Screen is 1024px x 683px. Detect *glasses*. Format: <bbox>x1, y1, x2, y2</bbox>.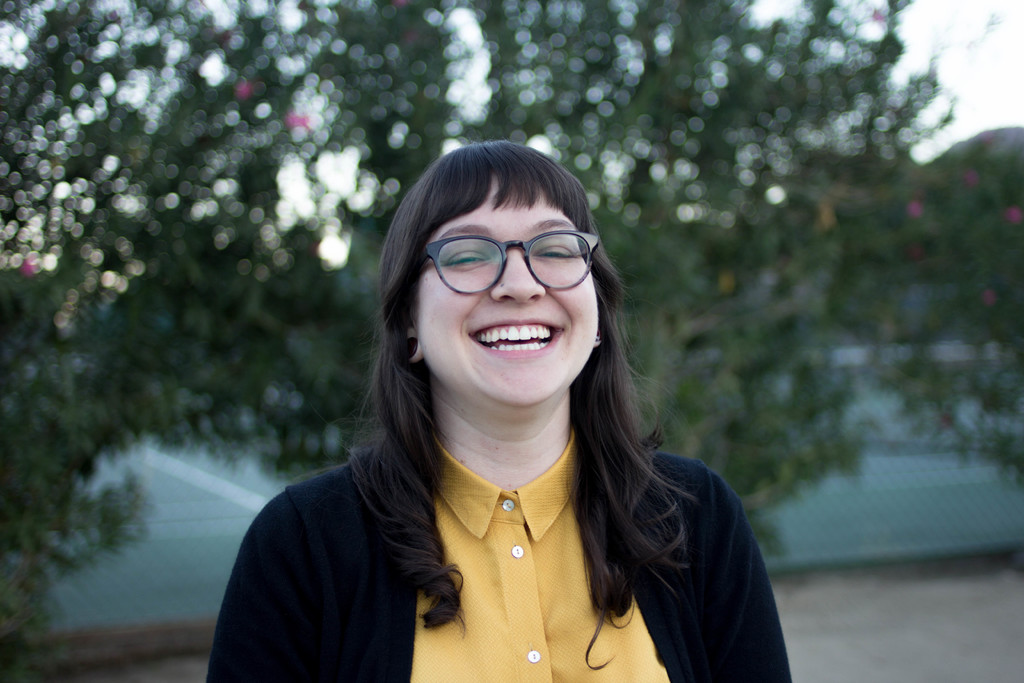
<bbox>419, 228, 602, 303</bbox>.
